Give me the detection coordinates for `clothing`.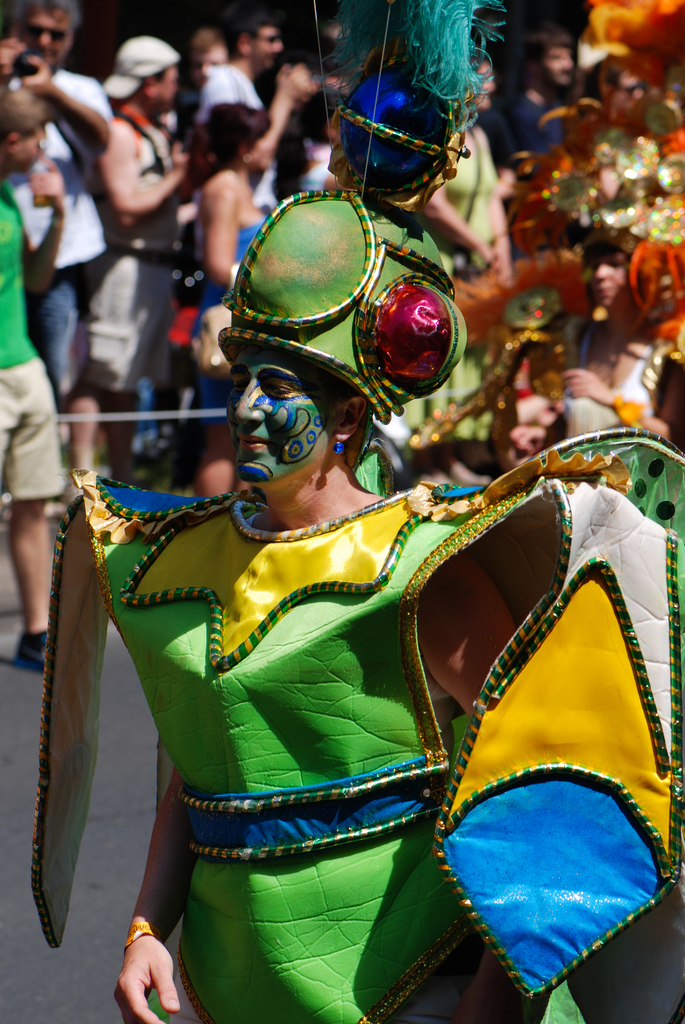
[90,120,160,404].
